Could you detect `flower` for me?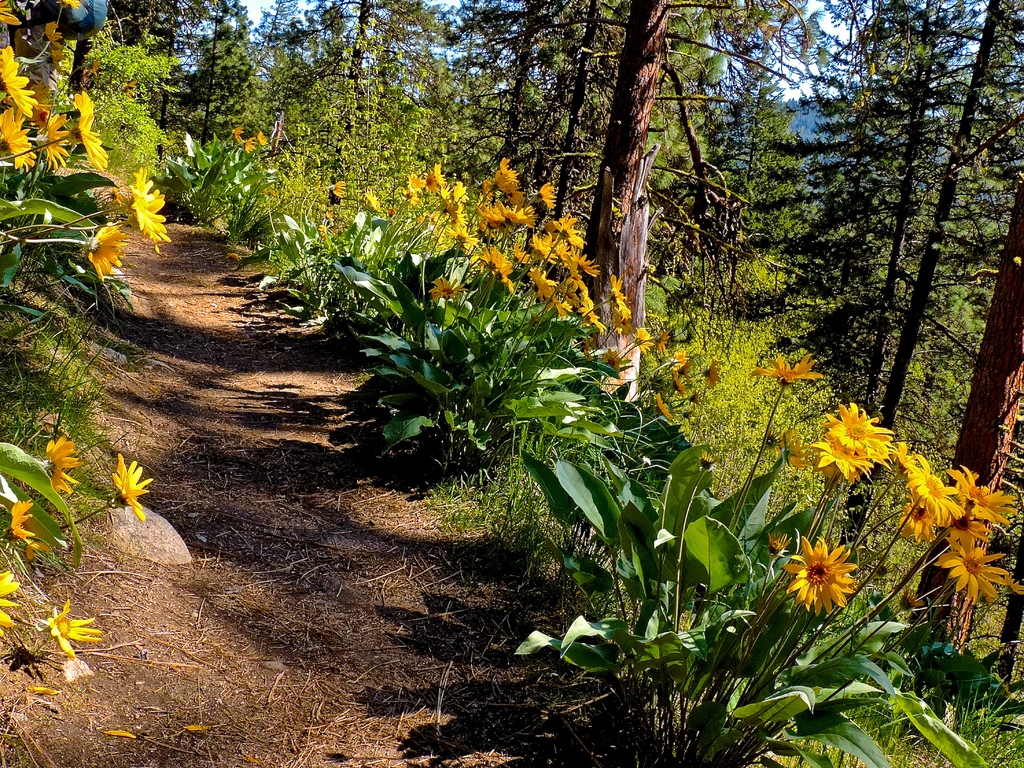
Detection result: x1=111 y1=447 x2=156 y2=531.
